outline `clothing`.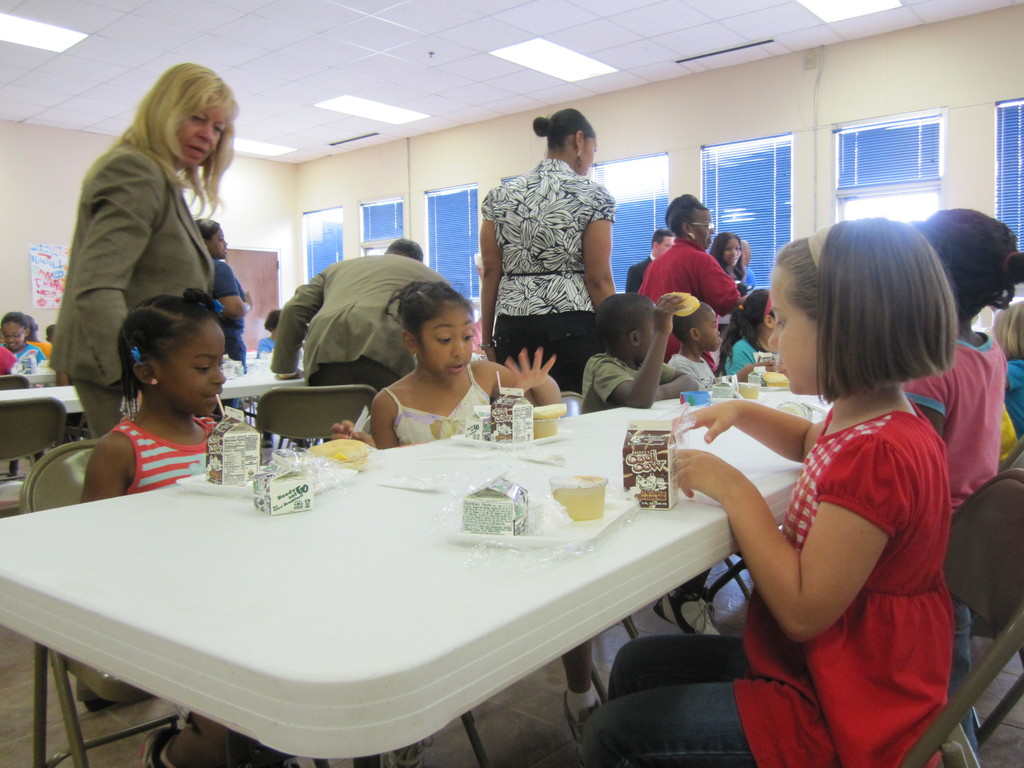
Outline: box=[206, 257, 257, 367].
